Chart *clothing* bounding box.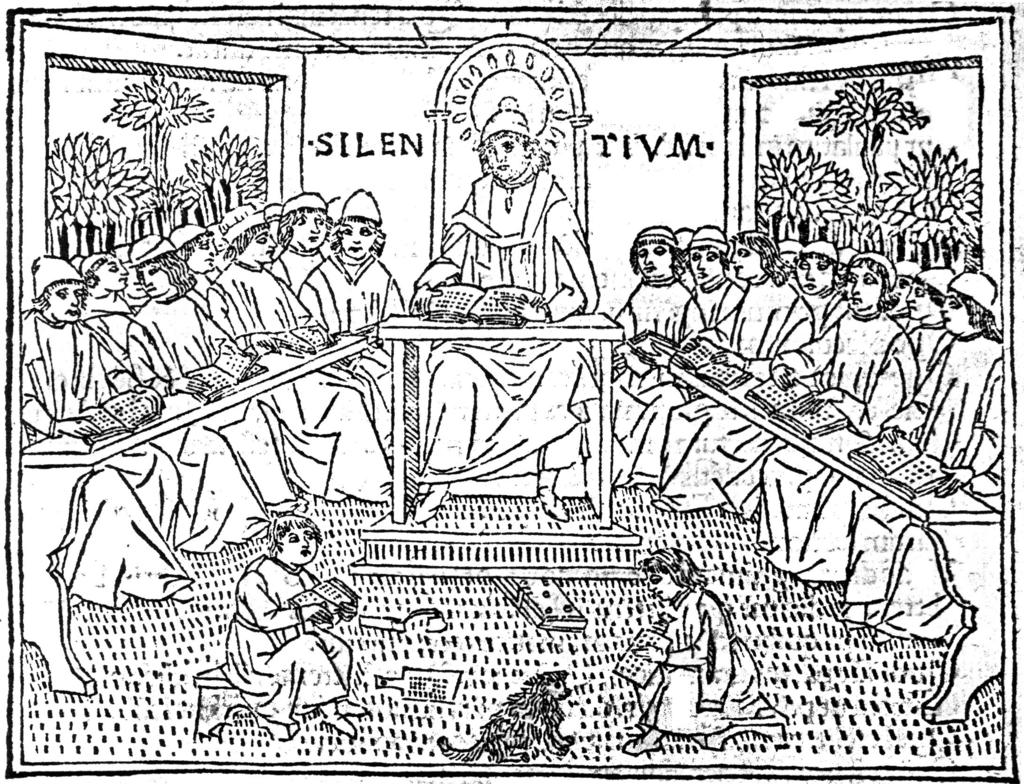
Charted: <bbox>616, 292, 1009, 507</bbox>.
